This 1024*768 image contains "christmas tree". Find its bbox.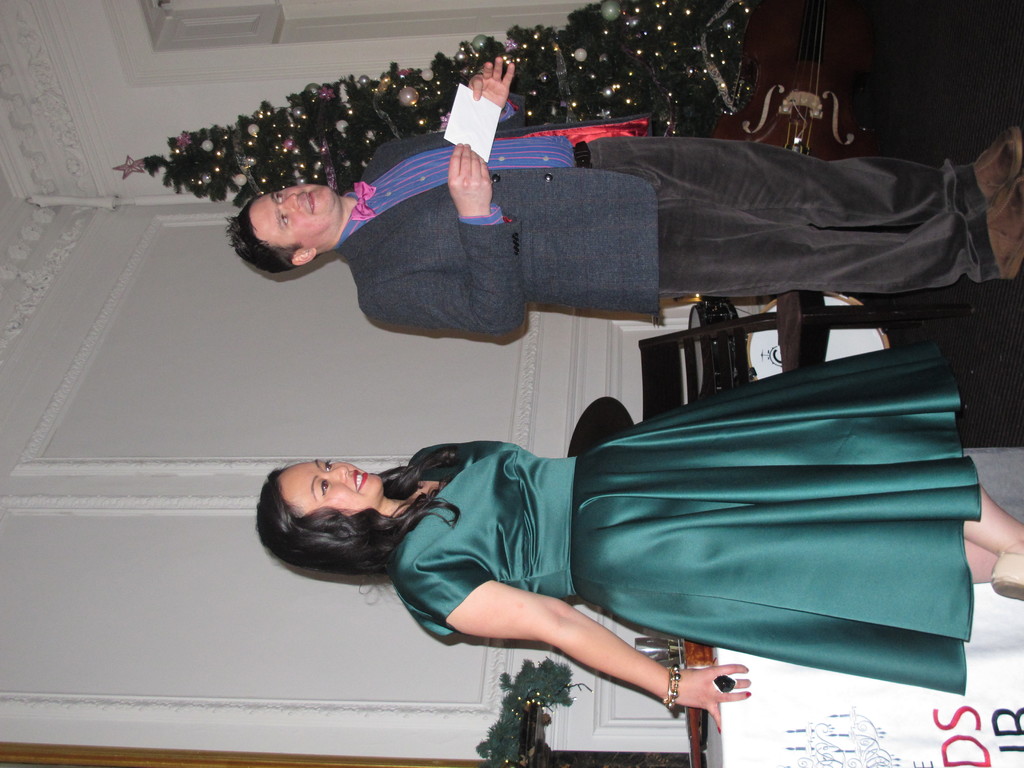
locate(112, 0, 756, 209).
